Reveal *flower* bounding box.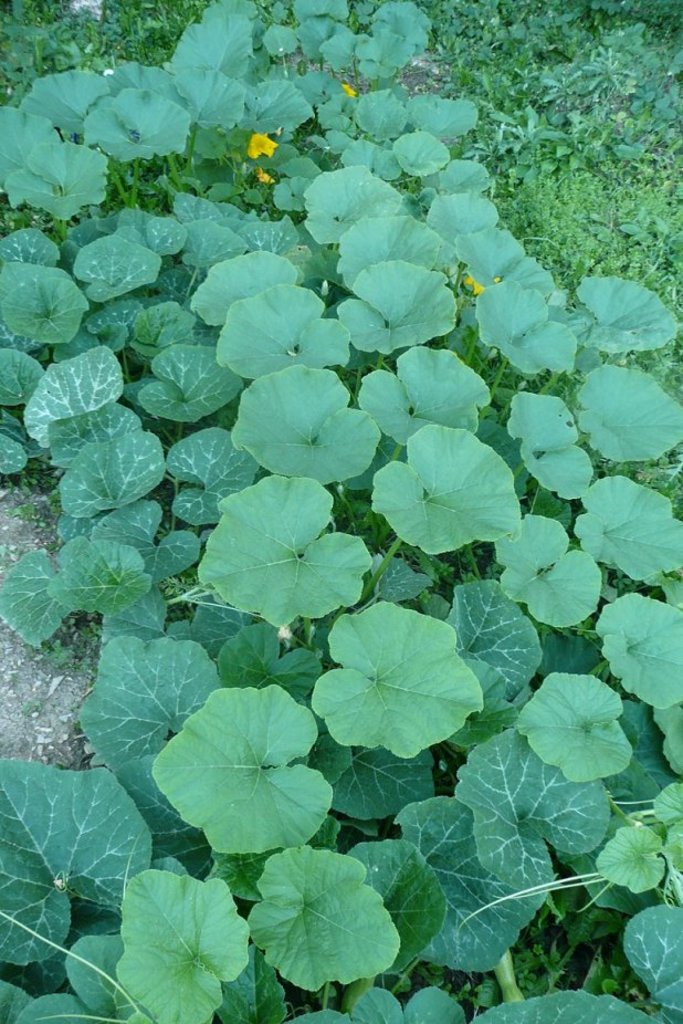
Revealed: 248, 130, 281, 158.
